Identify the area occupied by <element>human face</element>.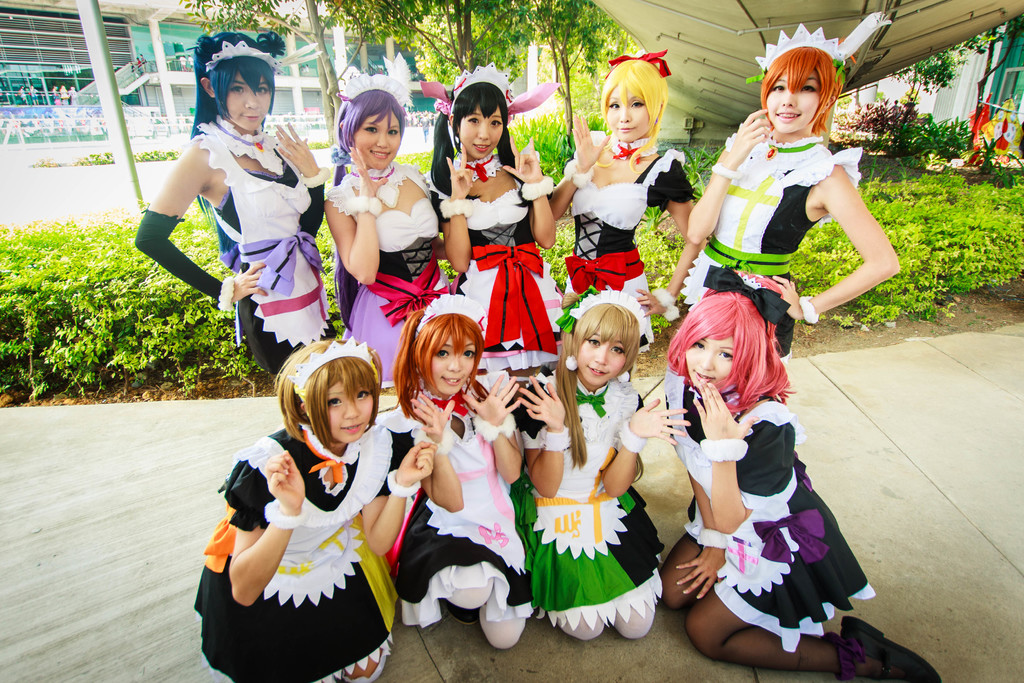
Area: 573, 332, 622, 383.
